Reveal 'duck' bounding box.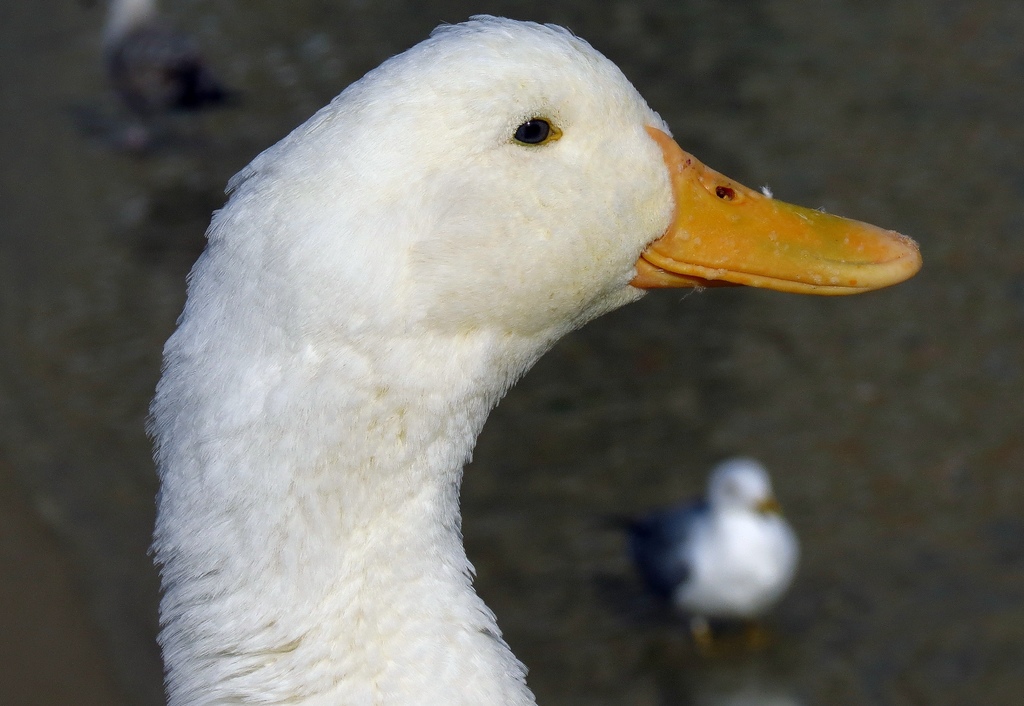
Revealed: [x1=95, y1=33, x2=905, y2=702].
